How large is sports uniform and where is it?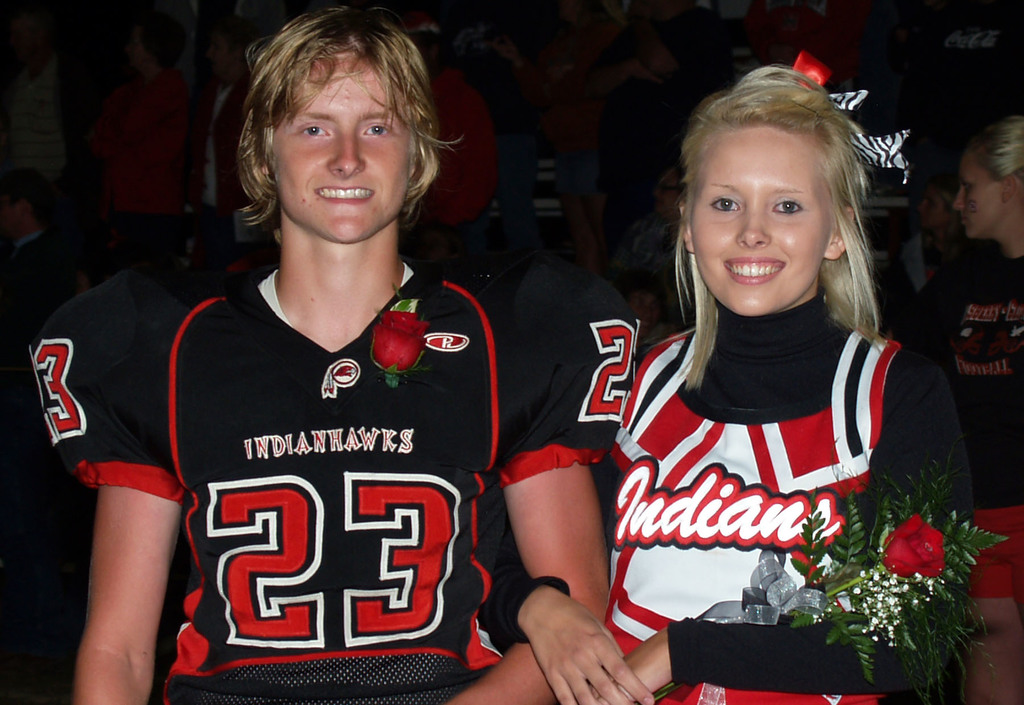
Bounding box: [x1=941, y1=248, x2=1023, y2=596].
